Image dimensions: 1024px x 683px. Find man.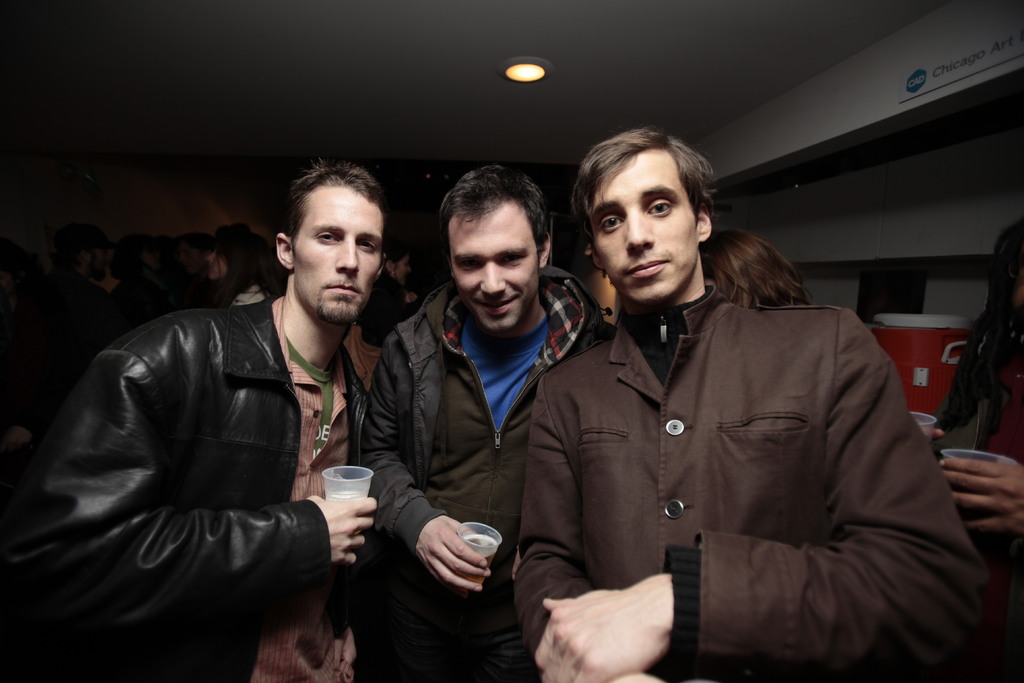
[x1=200, y1=234, x2=287, y2=305].
